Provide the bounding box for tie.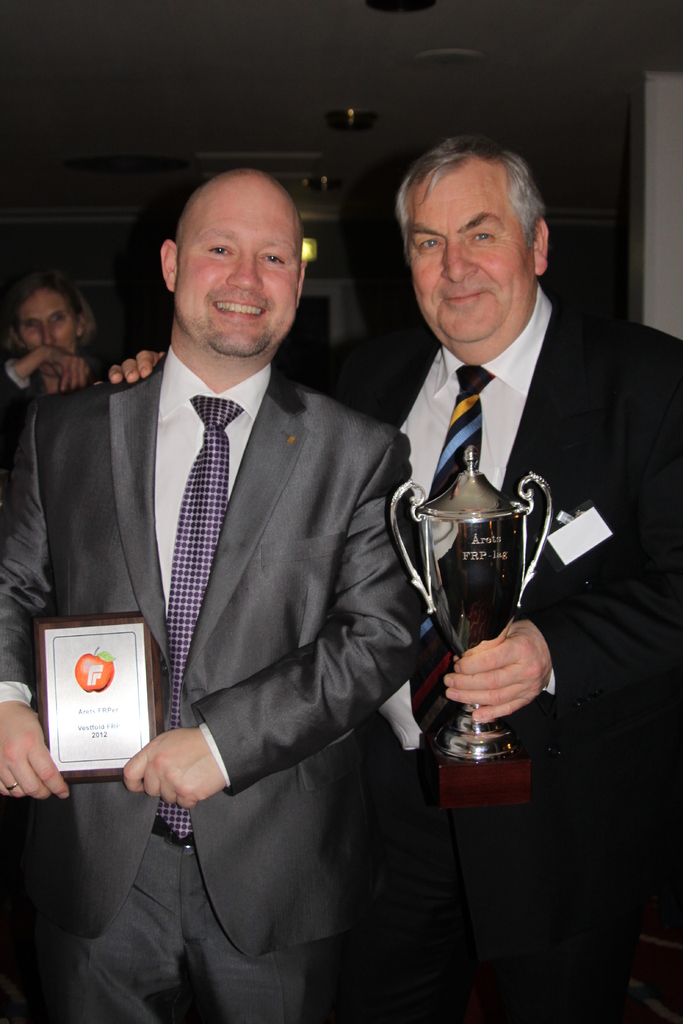
410 364 494 750.
